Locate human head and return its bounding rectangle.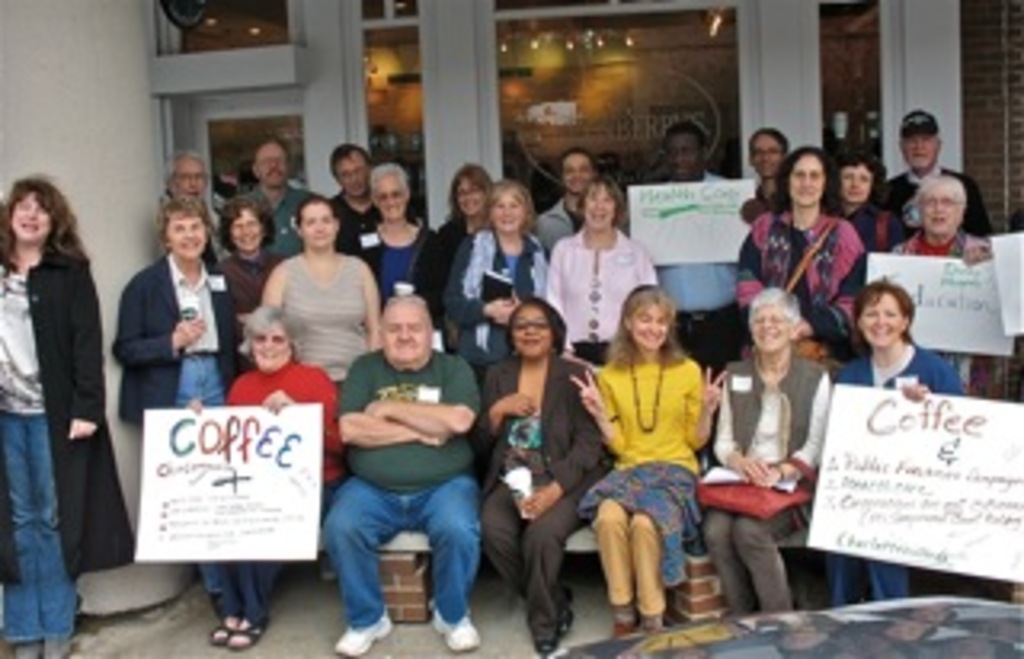
x1=256, y1=131, x2=298, y2=186.
